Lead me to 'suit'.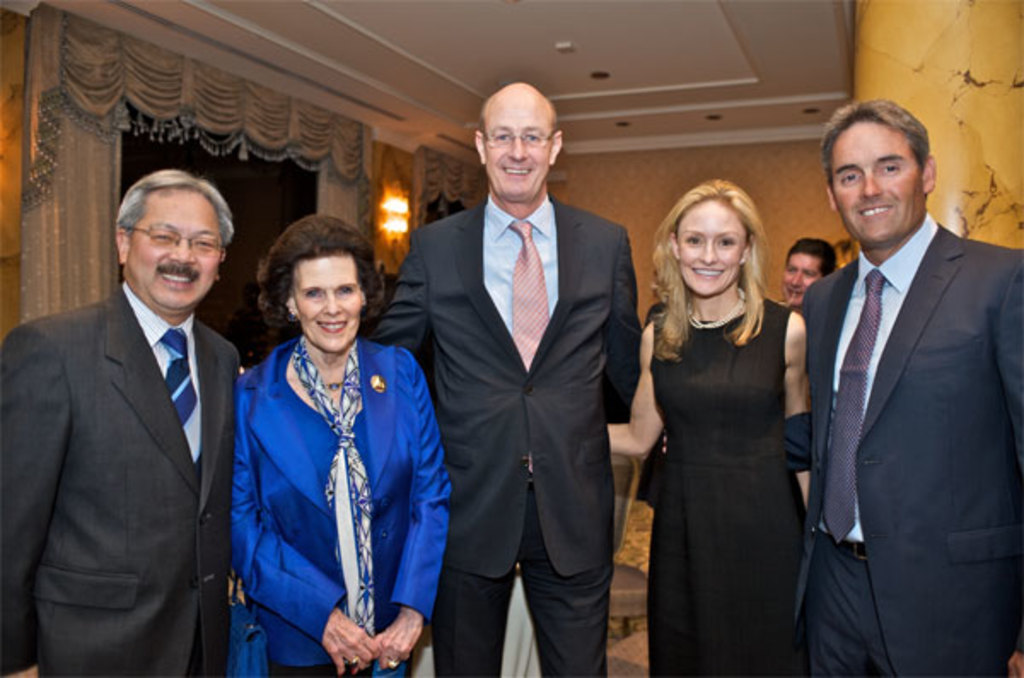
Lead to x1=0 y1=285 x2=244 y2=676.
